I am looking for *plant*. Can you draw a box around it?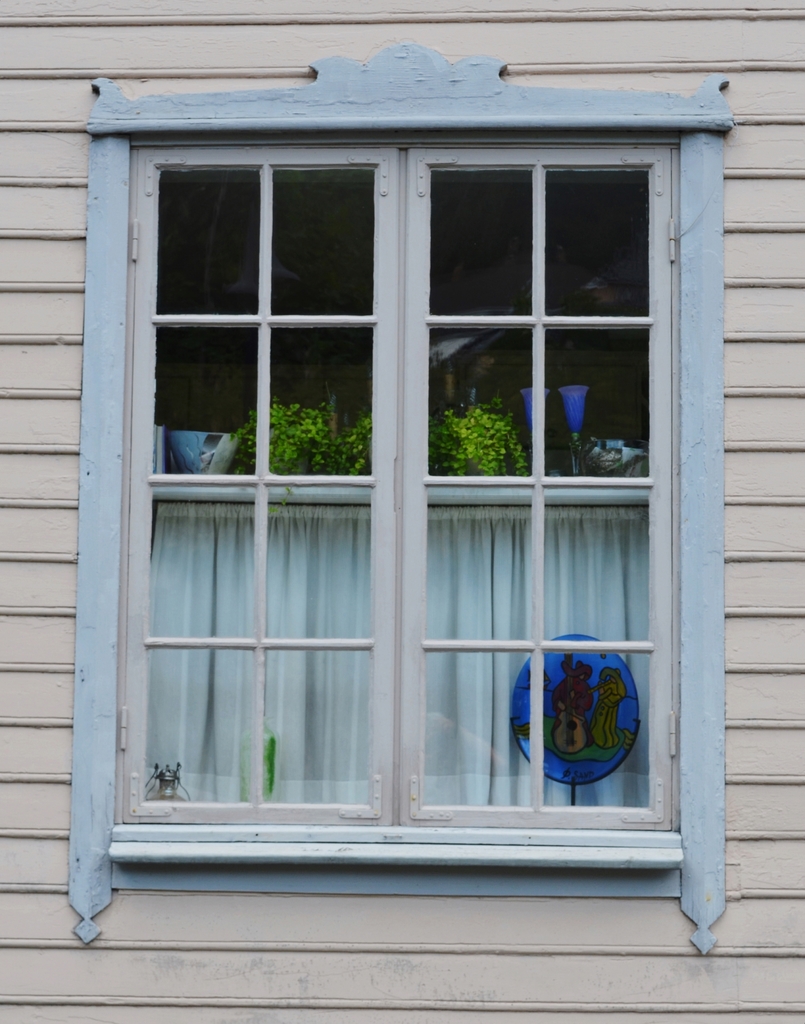
Sure, the bounding box is box=[238, 405, 341, 476].
